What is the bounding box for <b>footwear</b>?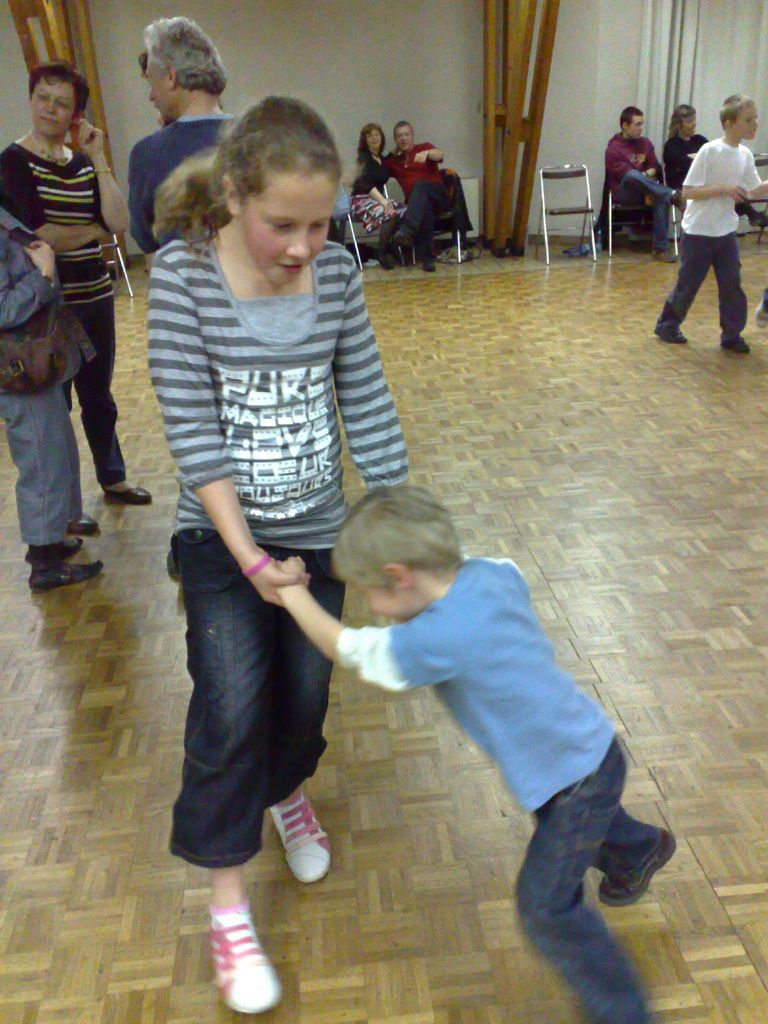
27:536:85:564.
